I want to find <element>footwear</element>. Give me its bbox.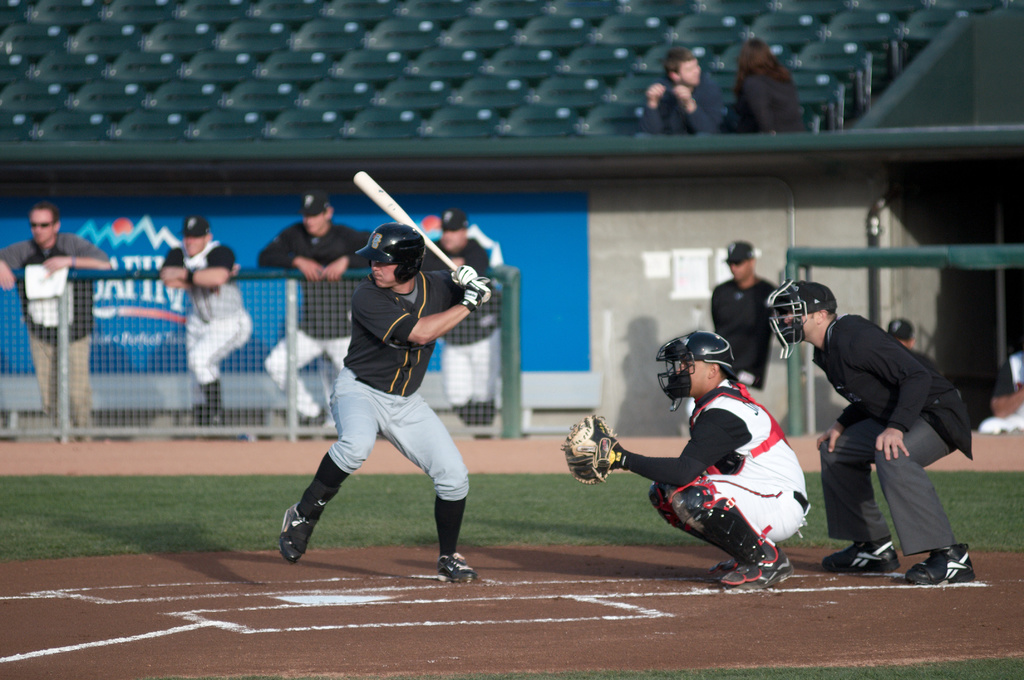
l=707, t=553, r=788, b=581.
